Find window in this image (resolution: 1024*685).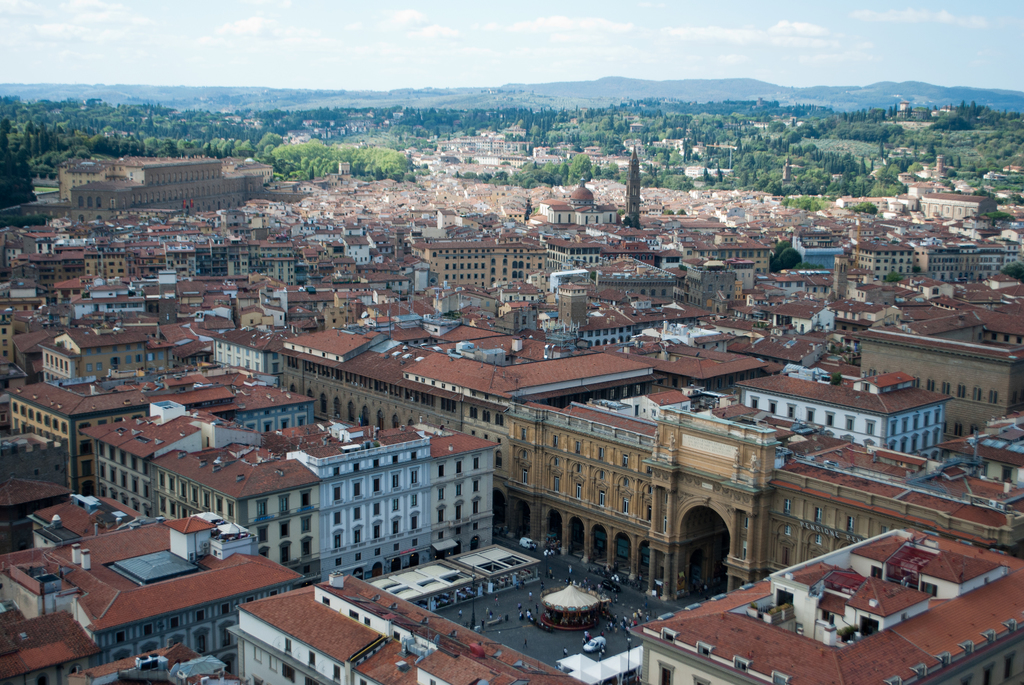
<bbox>554, 439, 557, 445</bbox>.
